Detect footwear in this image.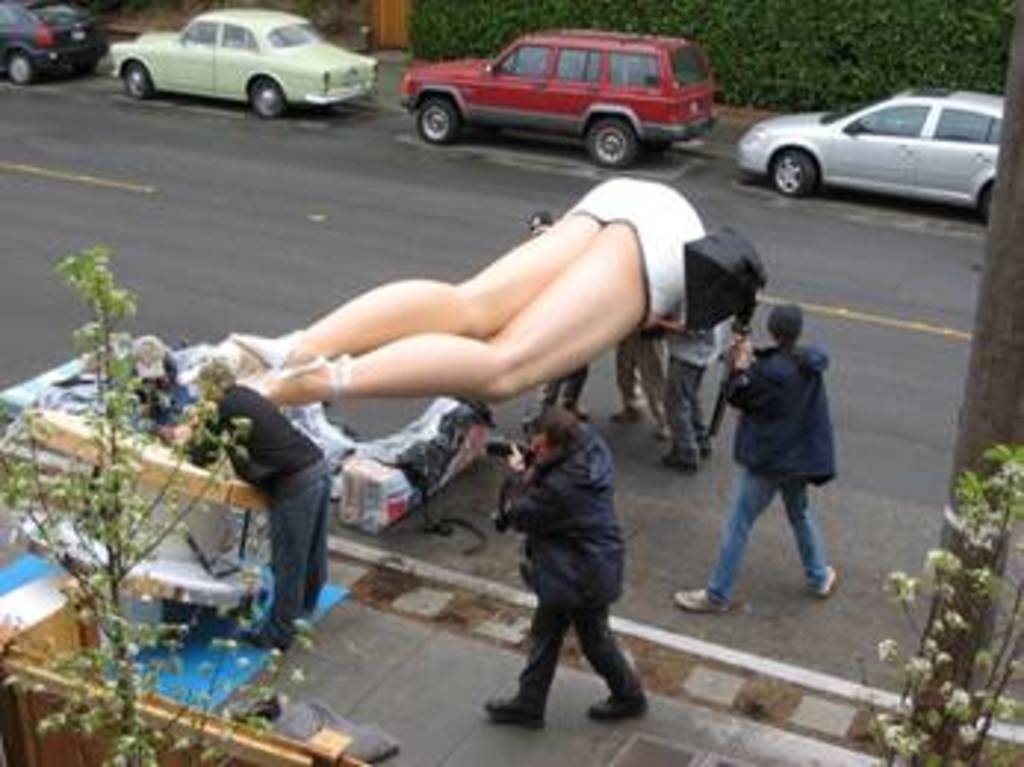
Detection: bbox=[584, 690, 652, 726].
